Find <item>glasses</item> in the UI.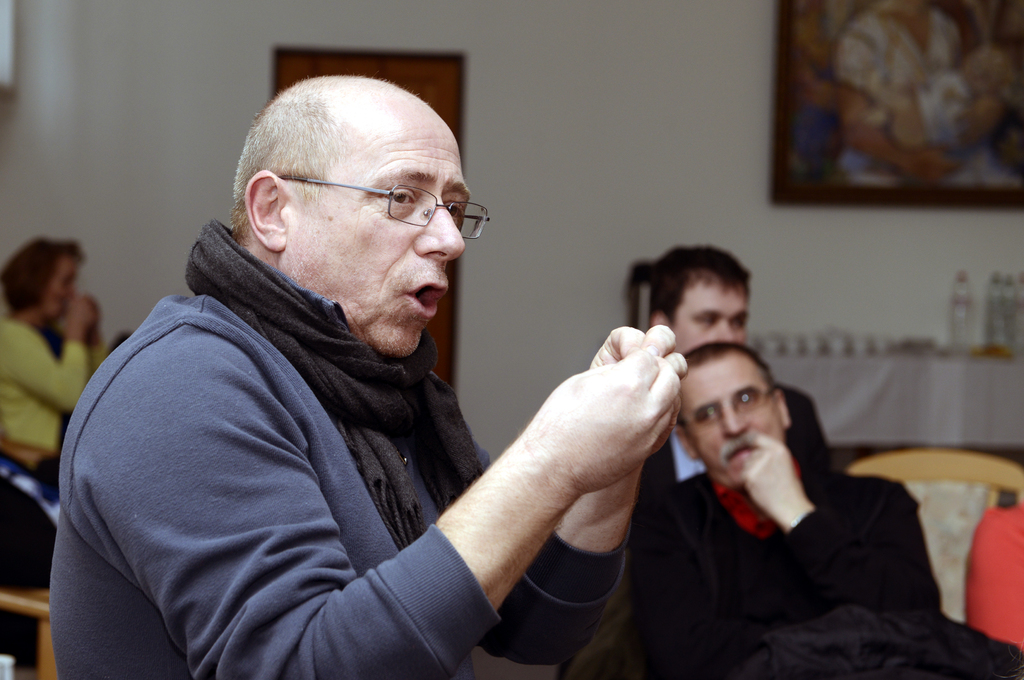
UI element at <bbox>676, 391, 776, 434</bbox>.
